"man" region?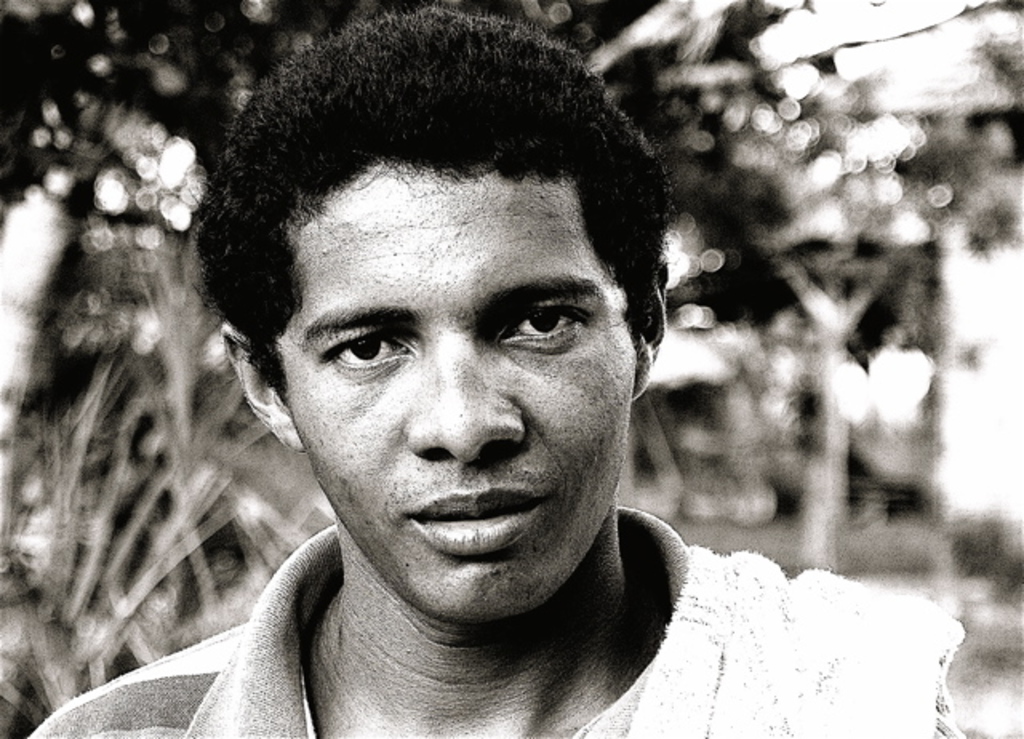
pyautogui.locateOnScreen(26, 10, 968, 737)
